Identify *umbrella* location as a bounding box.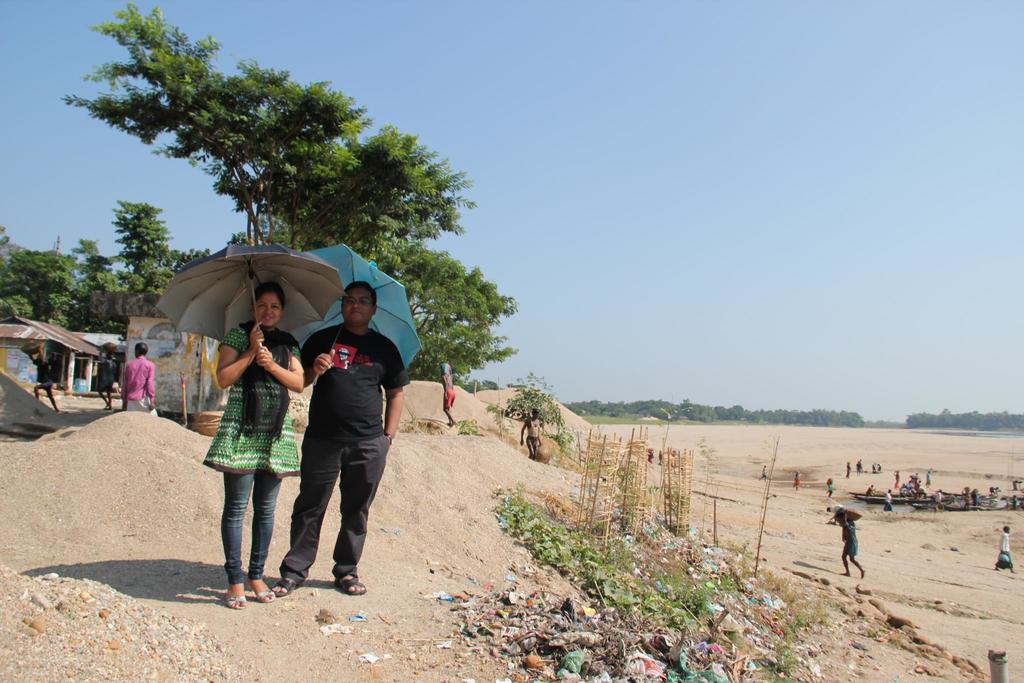
(left=156, top=242, right=345, bottom=383).
